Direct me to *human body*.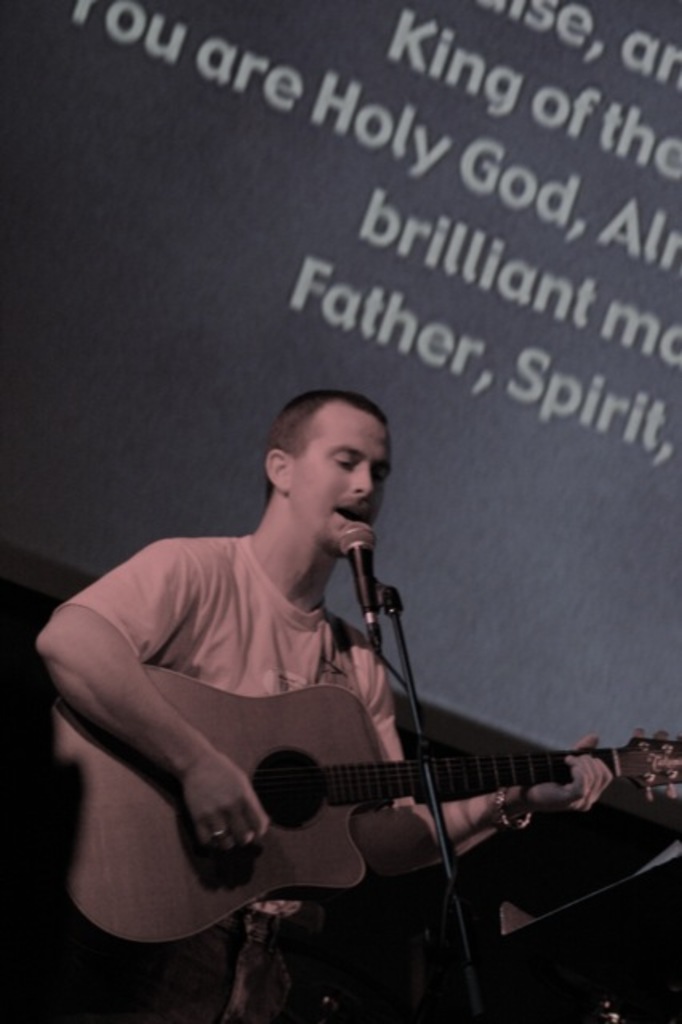
Direction: {"left": 93, "top": 405, "right": 602, "bottom": 1016}.
